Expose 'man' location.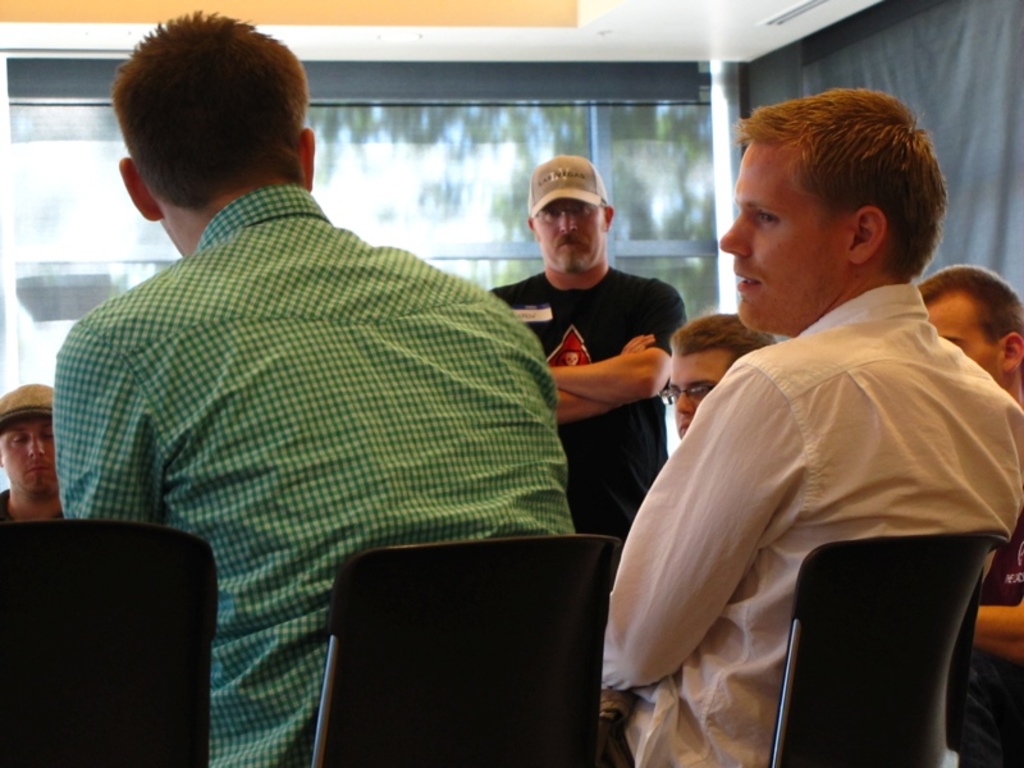
Exposed at (x1=490, y1=154, x2=692, y2=568).
